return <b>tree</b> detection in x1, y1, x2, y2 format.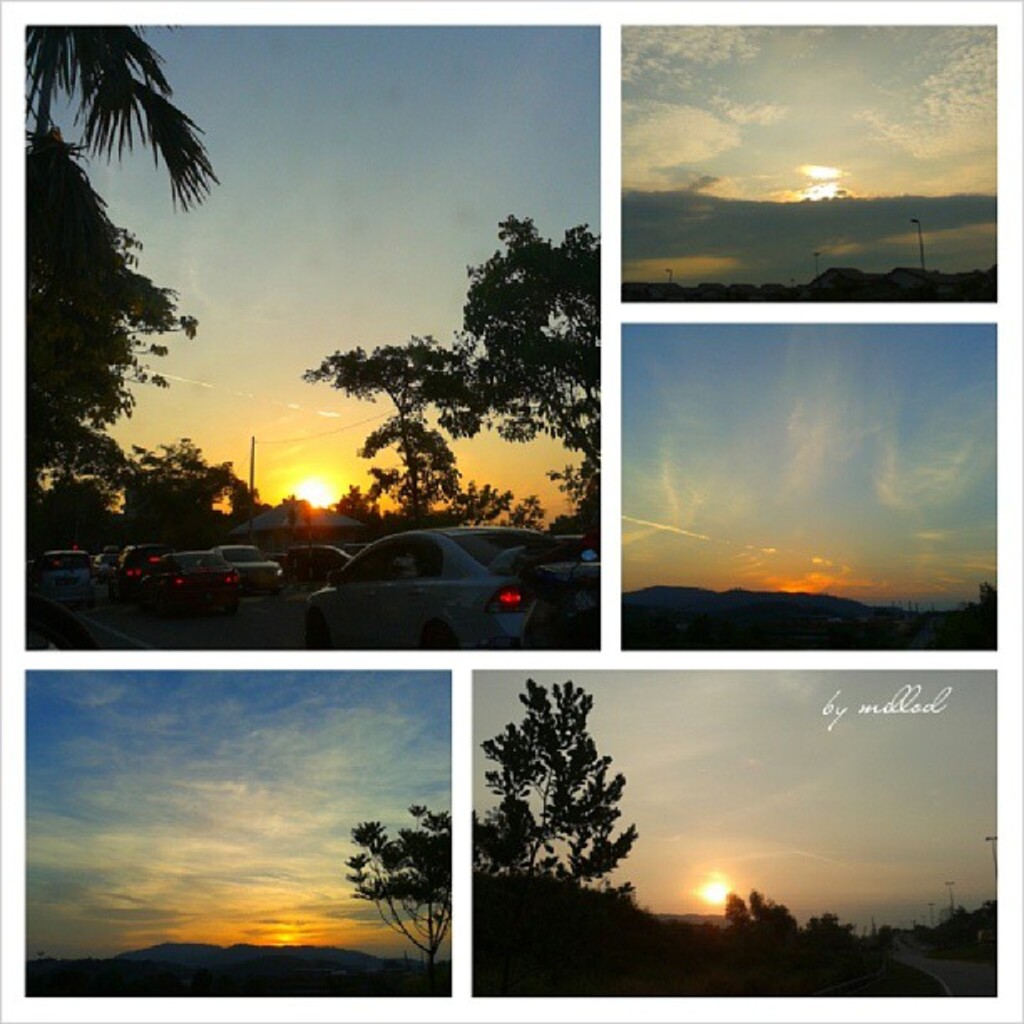
30, 117, 197, 490.
